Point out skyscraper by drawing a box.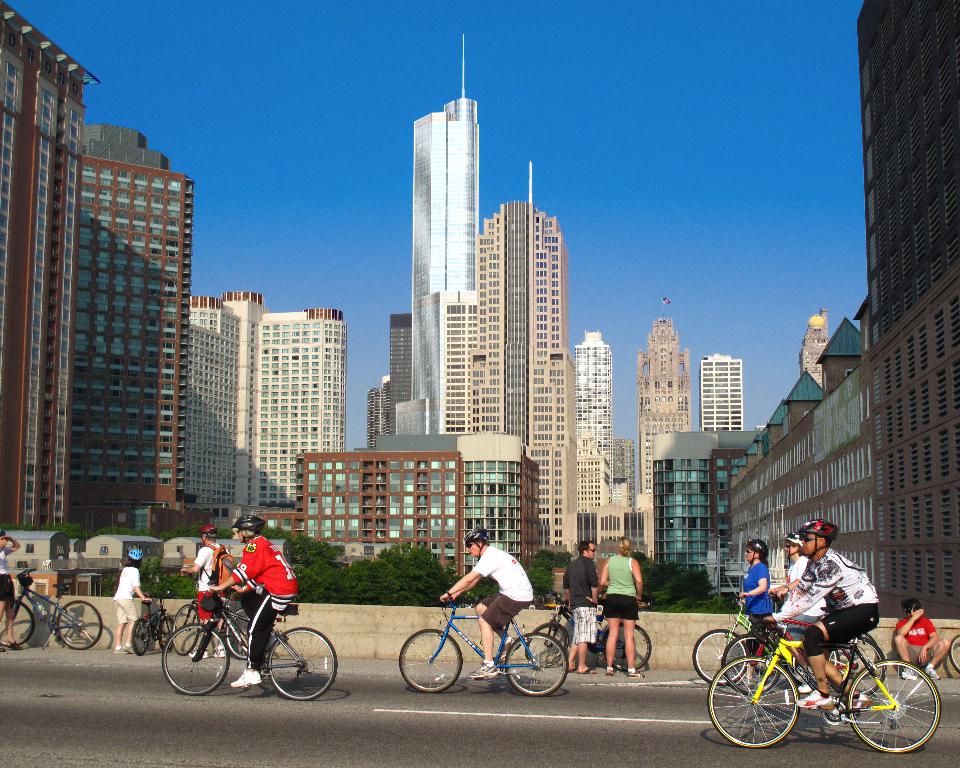
470 164 589 569.
